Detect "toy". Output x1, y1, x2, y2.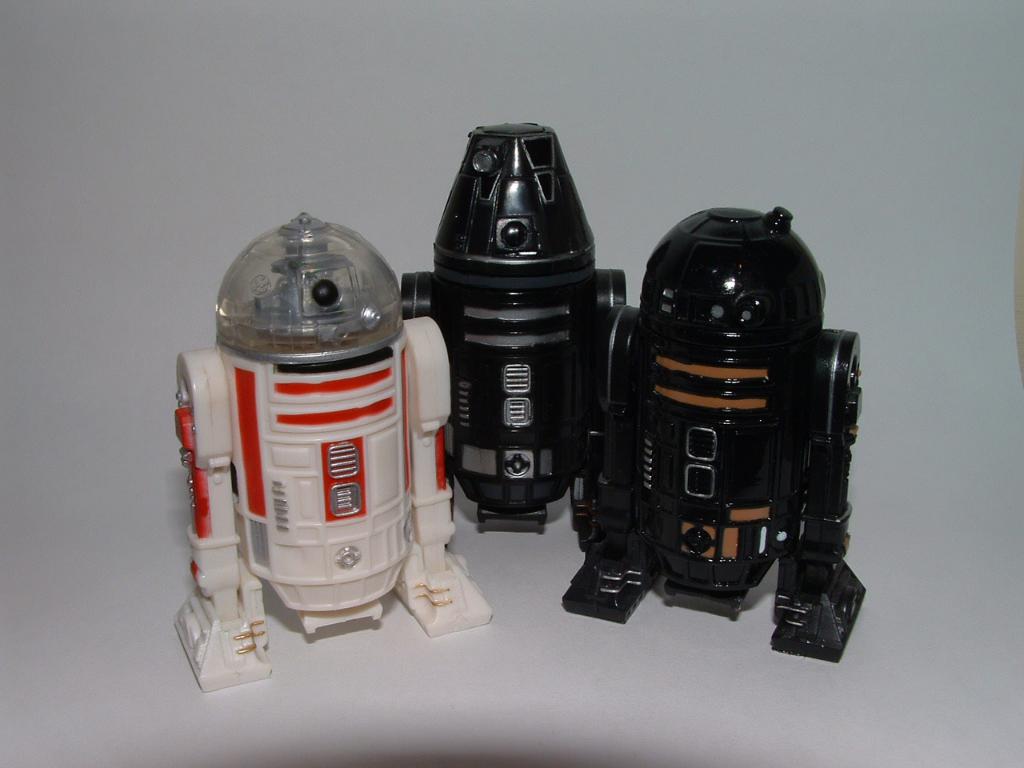
399, 122, 629, 538.
